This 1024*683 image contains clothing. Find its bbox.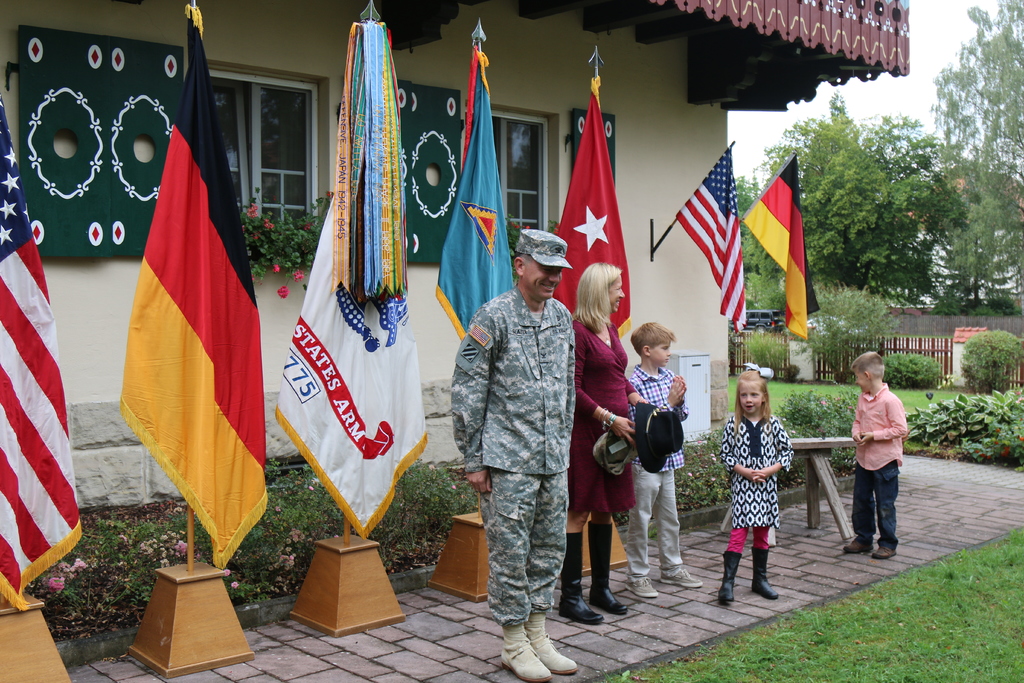
<box>570,314,641,518</box>.
